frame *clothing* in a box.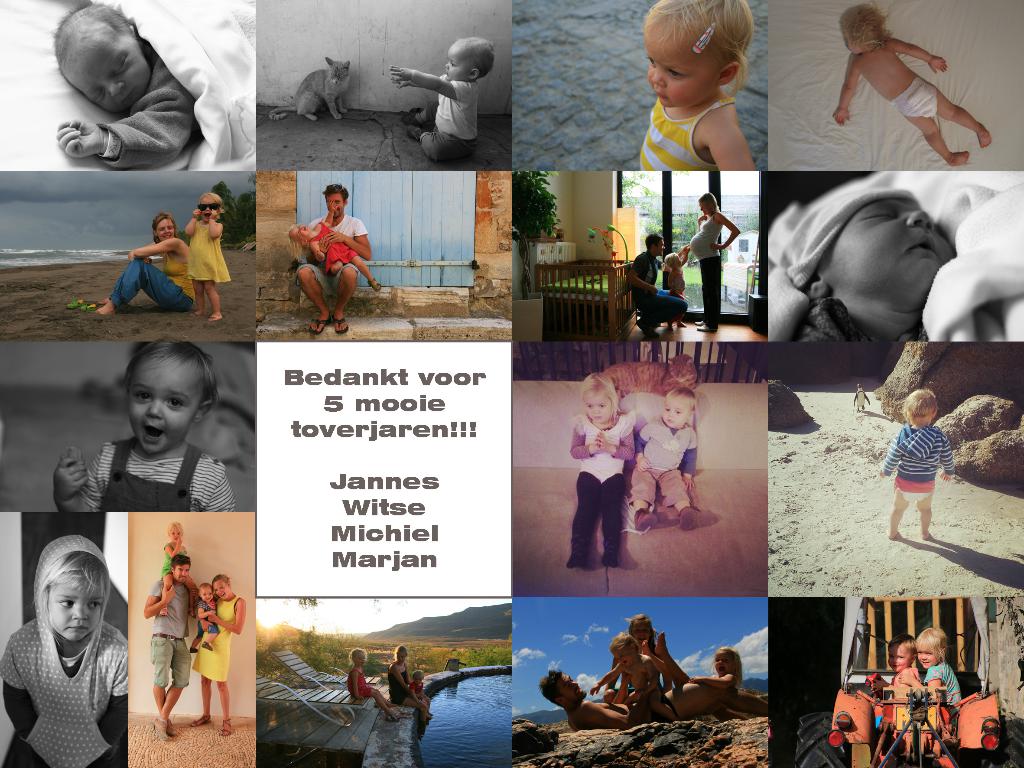
x1=423, y1=74, x2=478, y2=163.
